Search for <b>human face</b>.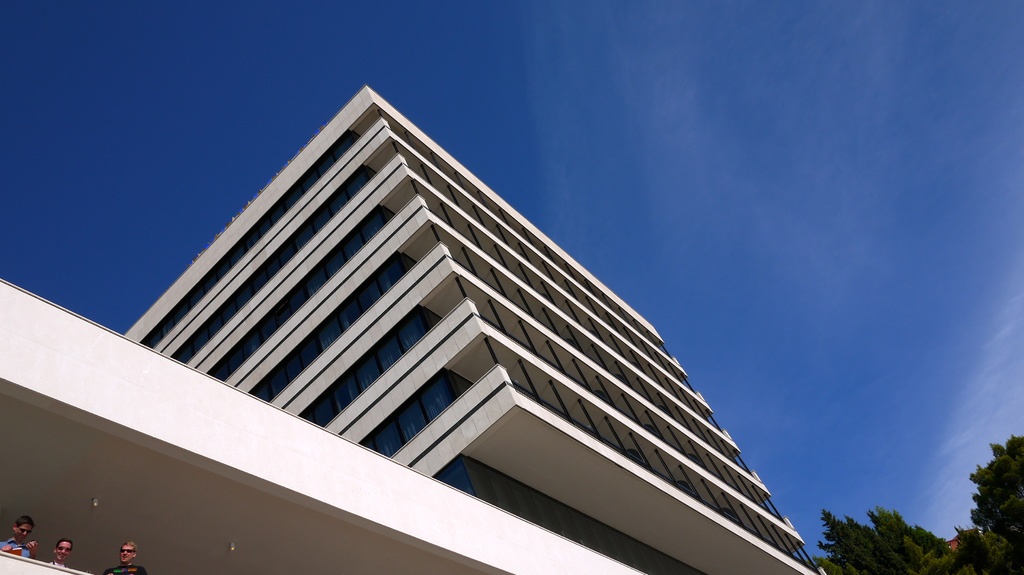
Found at bbox=(55, 542, 70, 558).
